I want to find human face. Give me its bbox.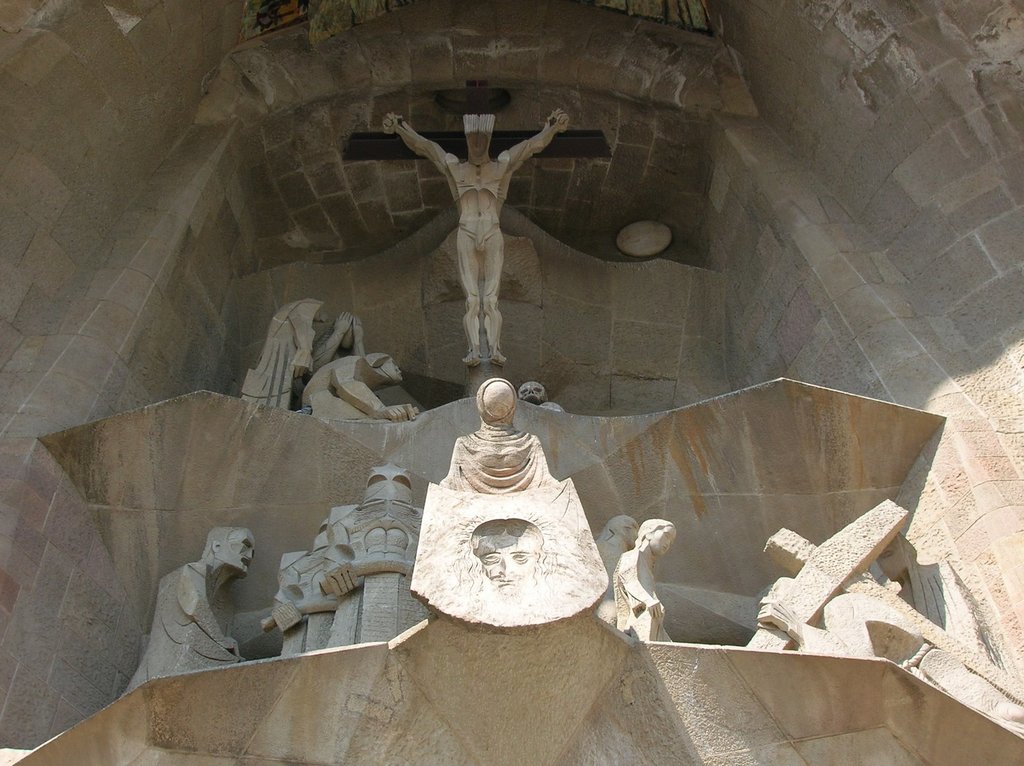
bbox=[471, 517, 543, 596].
